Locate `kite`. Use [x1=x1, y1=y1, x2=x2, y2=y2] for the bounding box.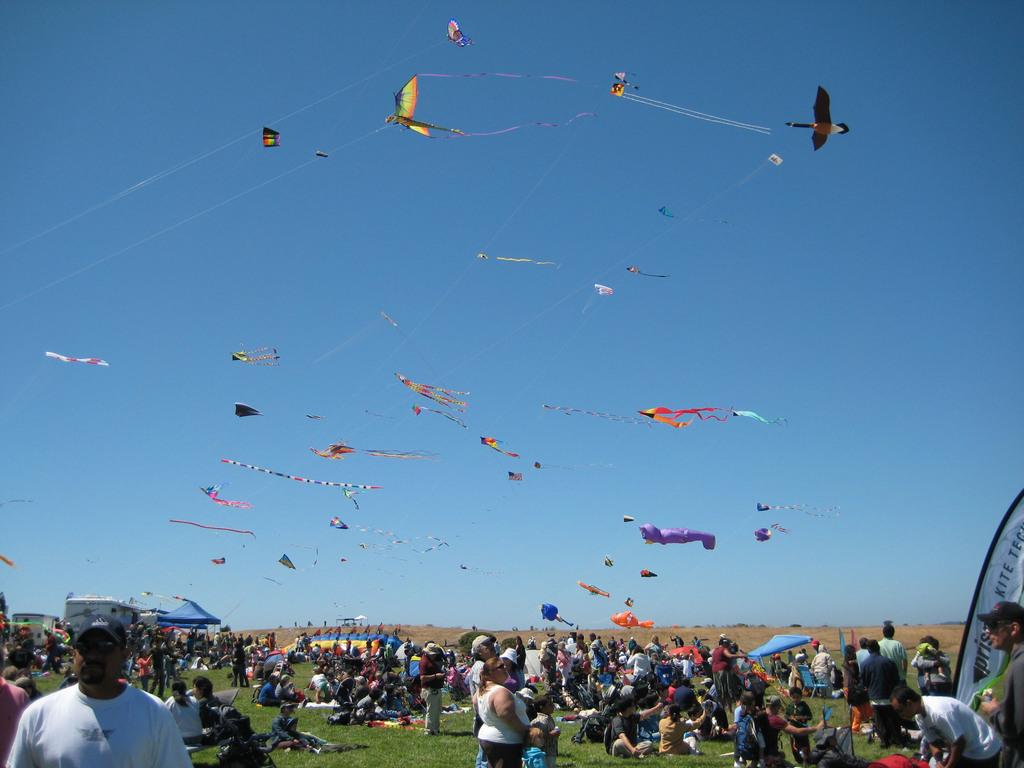
[x1=47, y1=349, x2=110, y2=368].
